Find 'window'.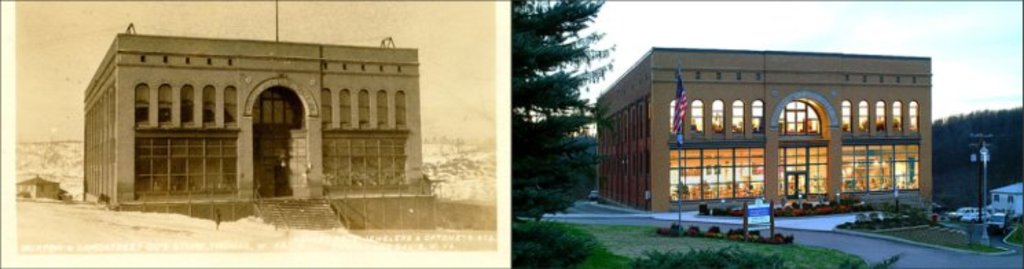
<region>841, 99, 849, 130</region>.
